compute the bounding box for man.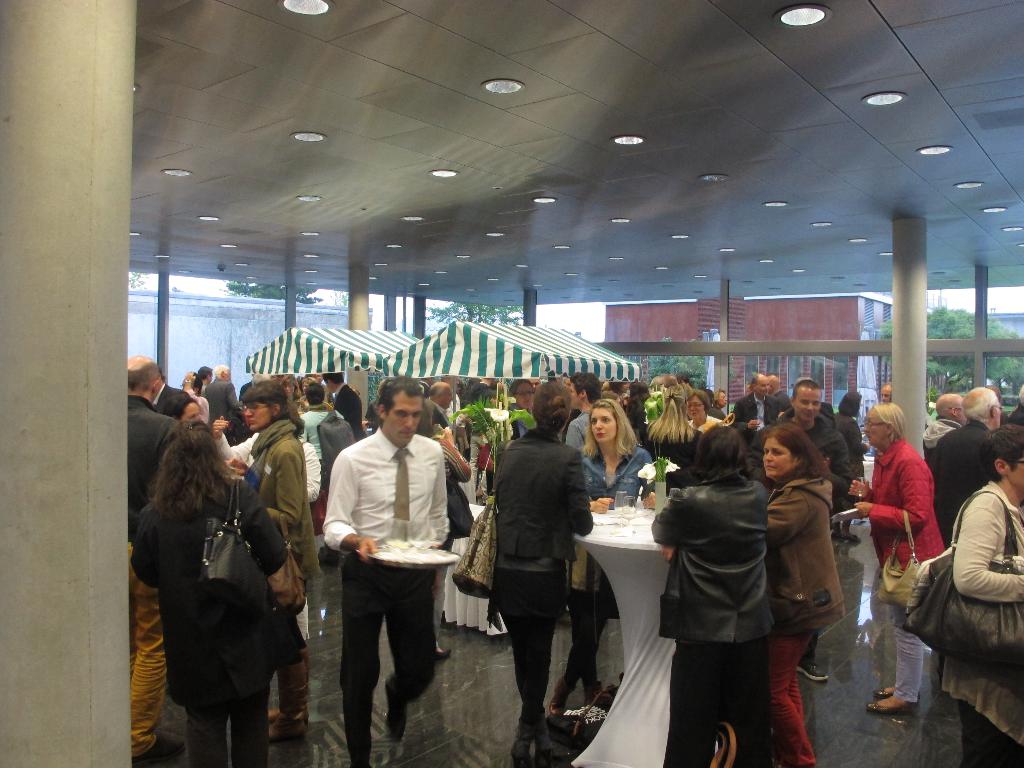
left=121, top=353, right=179, bottom=767.
